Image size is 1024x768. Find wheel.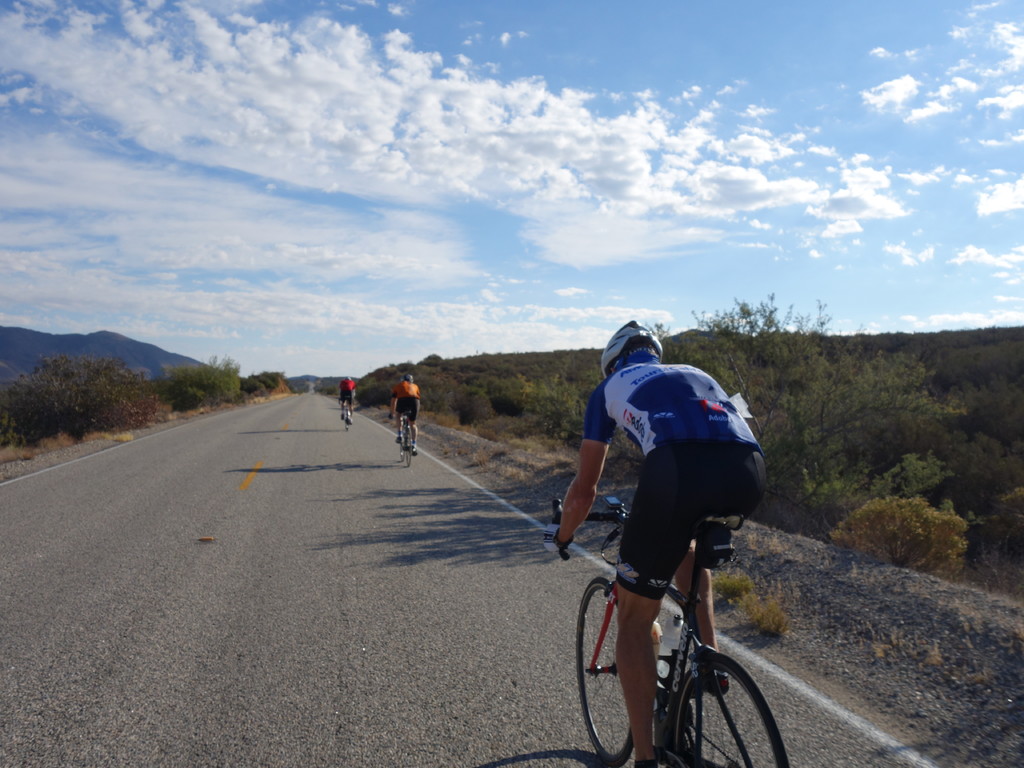
crop(577, 578, 655, 764).
